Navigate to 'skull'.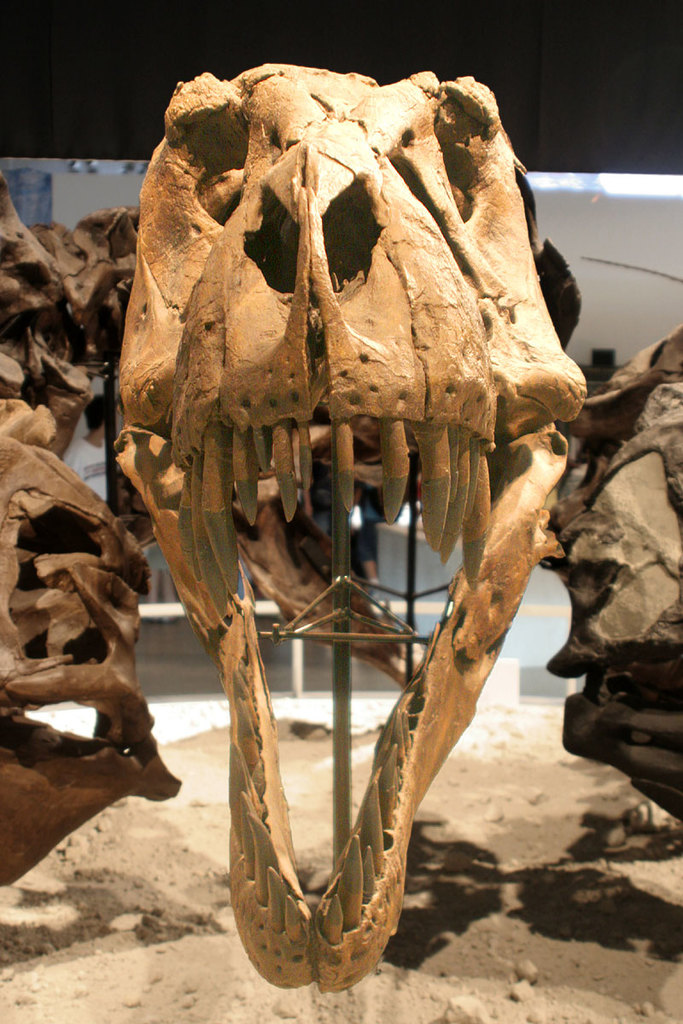
Navigation target: l=114, t=56, r=582, b=993.
